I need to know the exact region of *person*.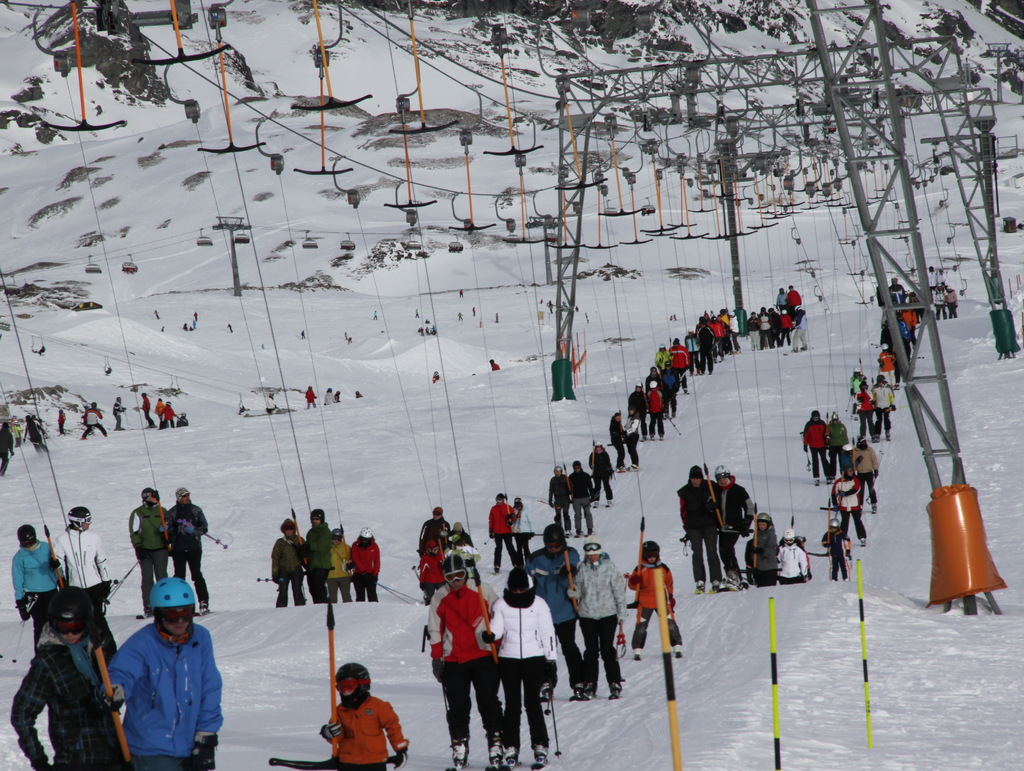
Region: Rect(349, 525, 380, 601).
